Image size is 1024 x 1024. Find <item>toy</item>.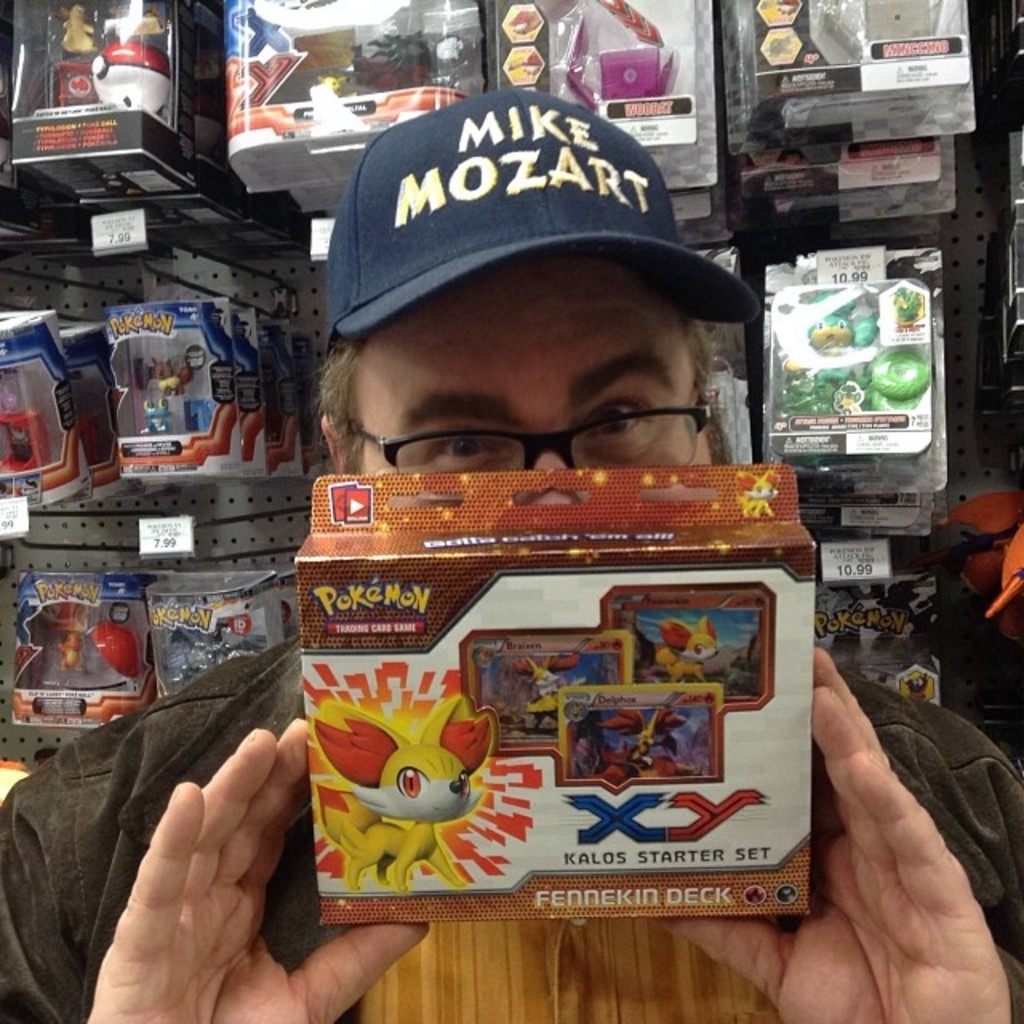
{"x1": 869, "y1": 347, "x2": 933, "y2": 410}.
